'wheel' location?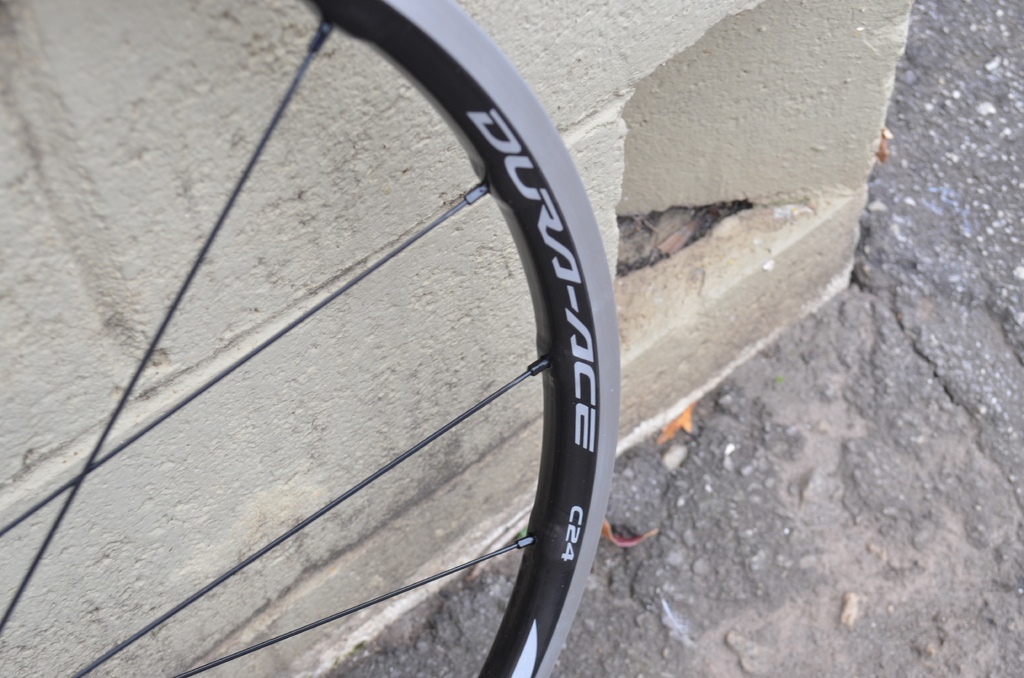
{"x1": 0, "y1": 0, "x2": 628, "y2": 677}
